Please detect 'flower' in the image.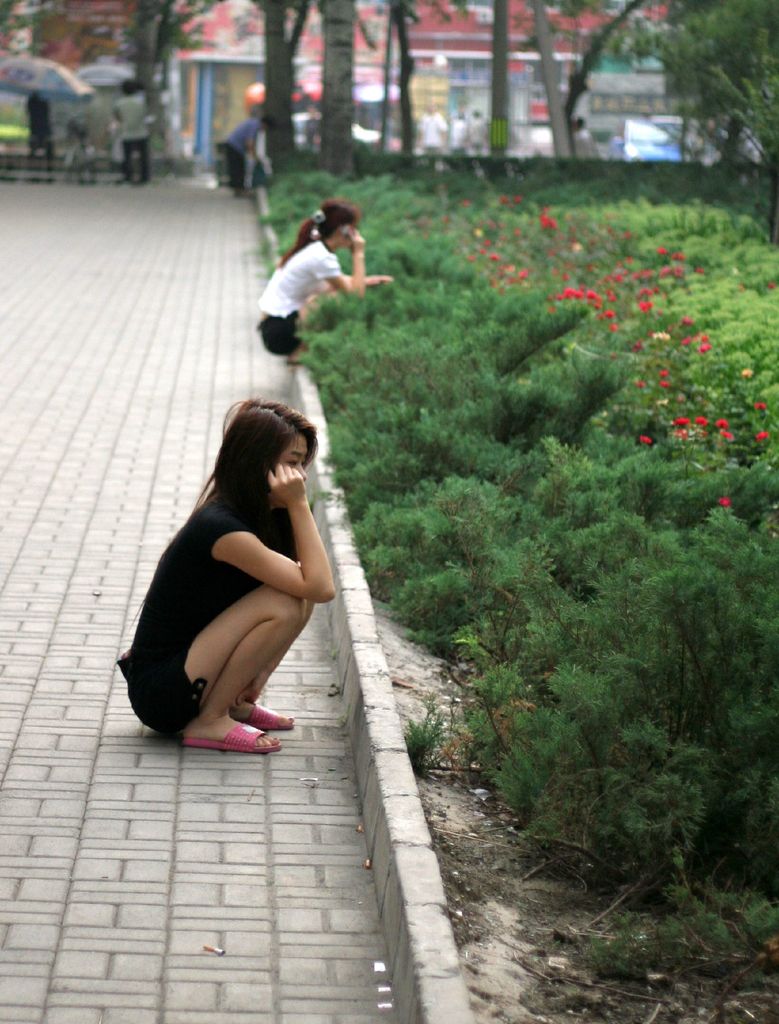
Rect(571, 241, 582, 258).
